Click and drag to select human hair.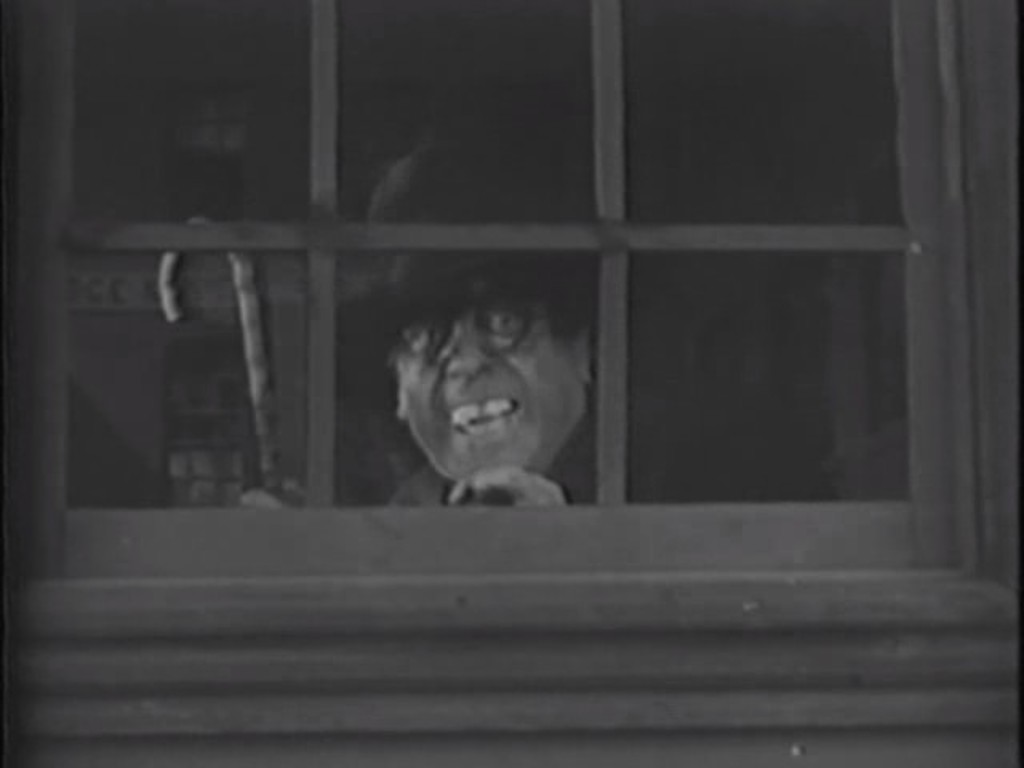
Selection: [541, 280, 603, 339].
